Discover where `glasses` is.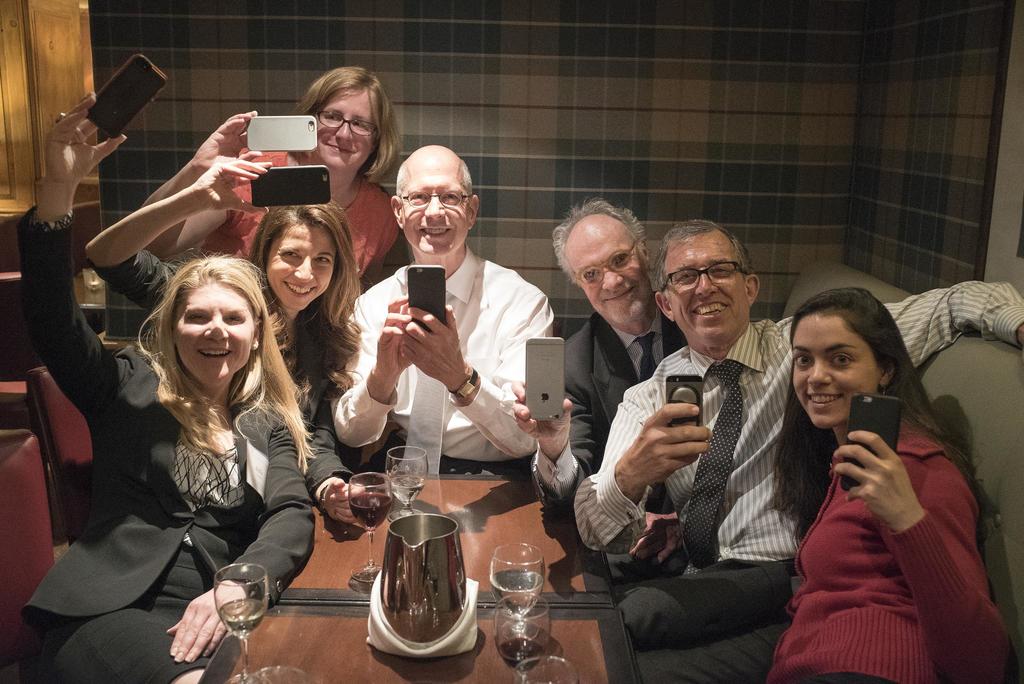
Discovered at x1=322 y1=106 x2=380 y2=141.
